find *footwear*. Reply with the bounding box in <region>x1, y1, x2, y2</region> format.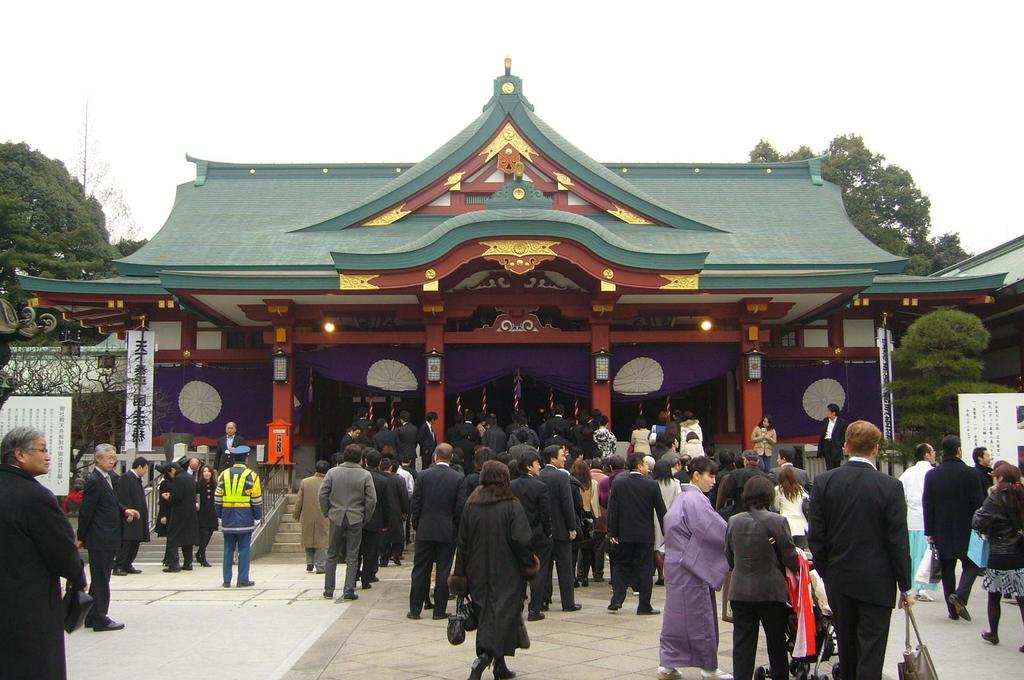
<region>543, 601, 548, 608</region>.
